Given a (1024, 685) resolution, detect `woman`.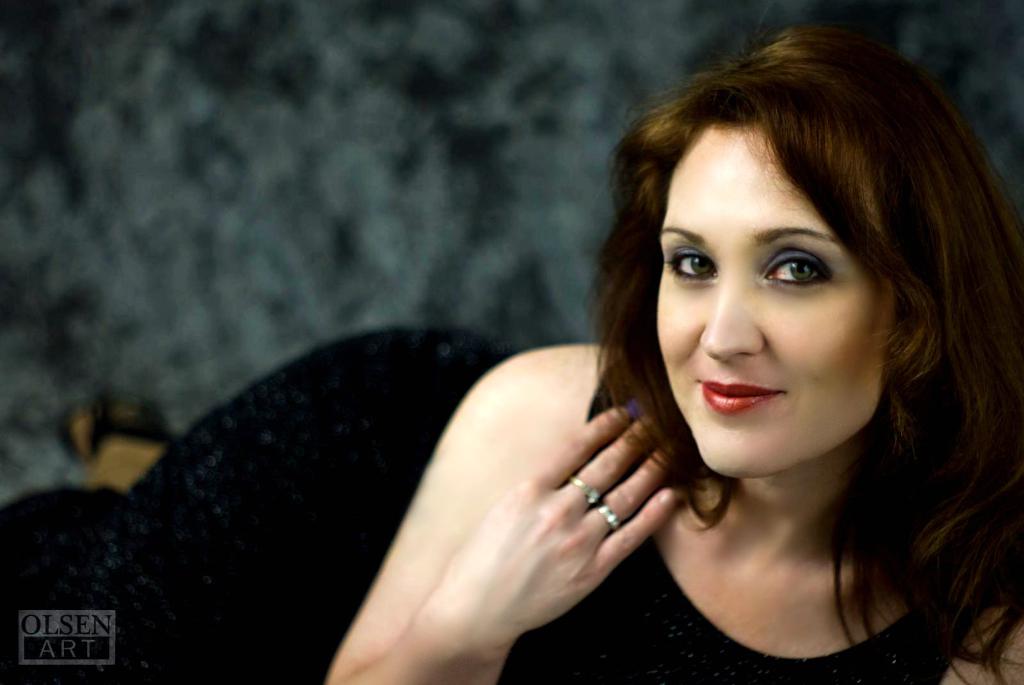
(x1=204, y1=64, x2=1005, y2=684).
